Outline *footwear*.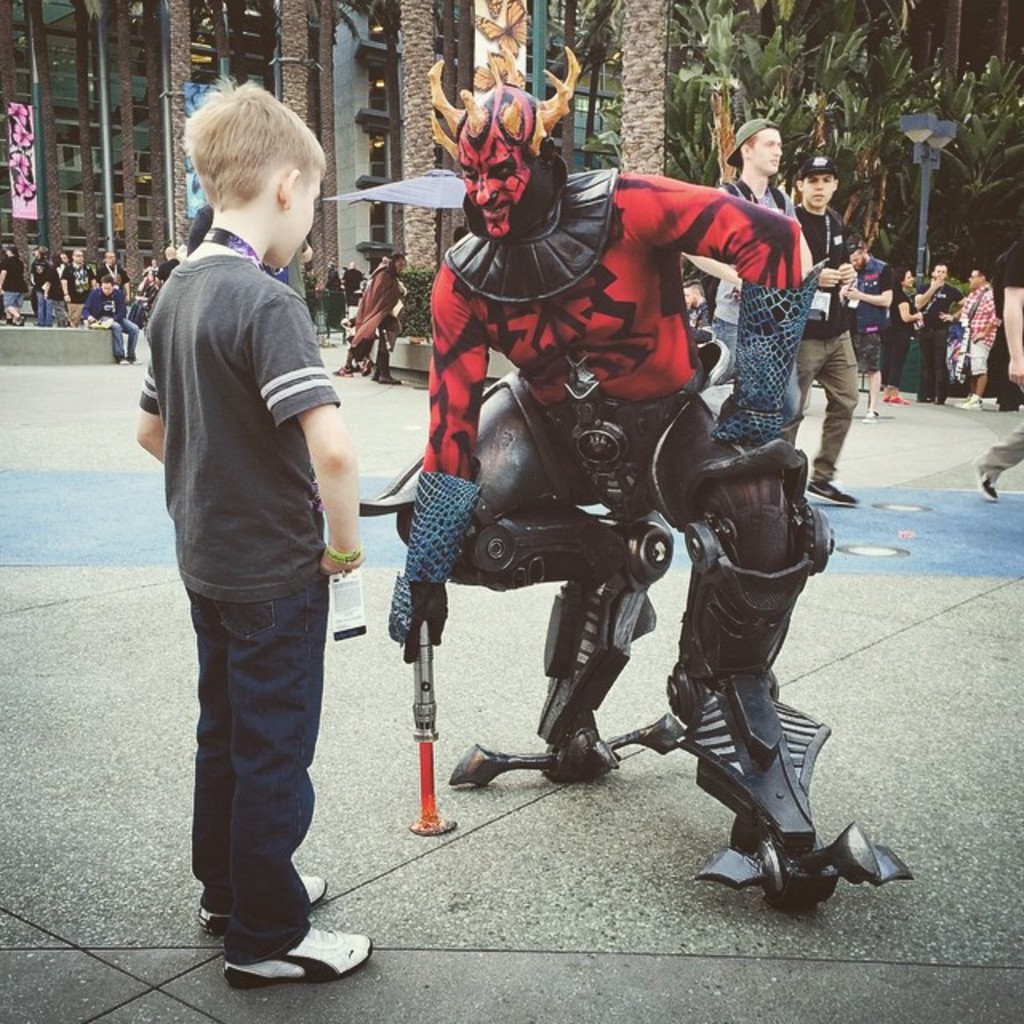
Outline: (885, 392, 910, 402).
